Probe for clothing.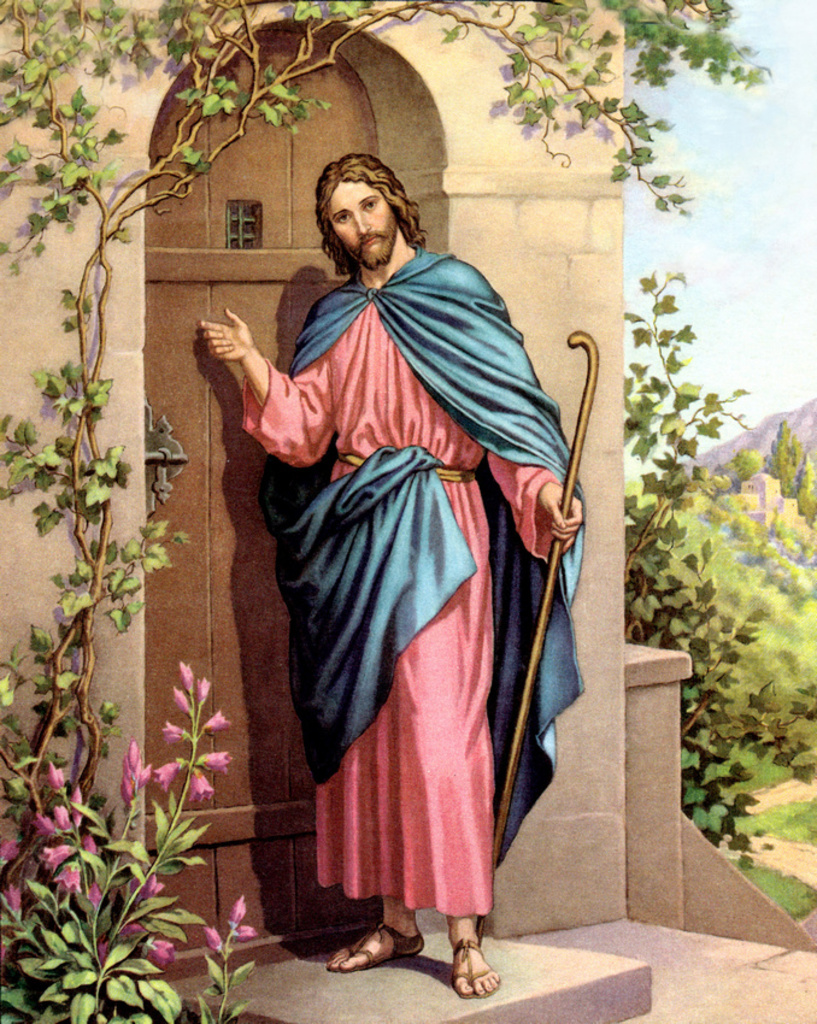
Probe result: left=241, top=241, right=581, bottom=918.
